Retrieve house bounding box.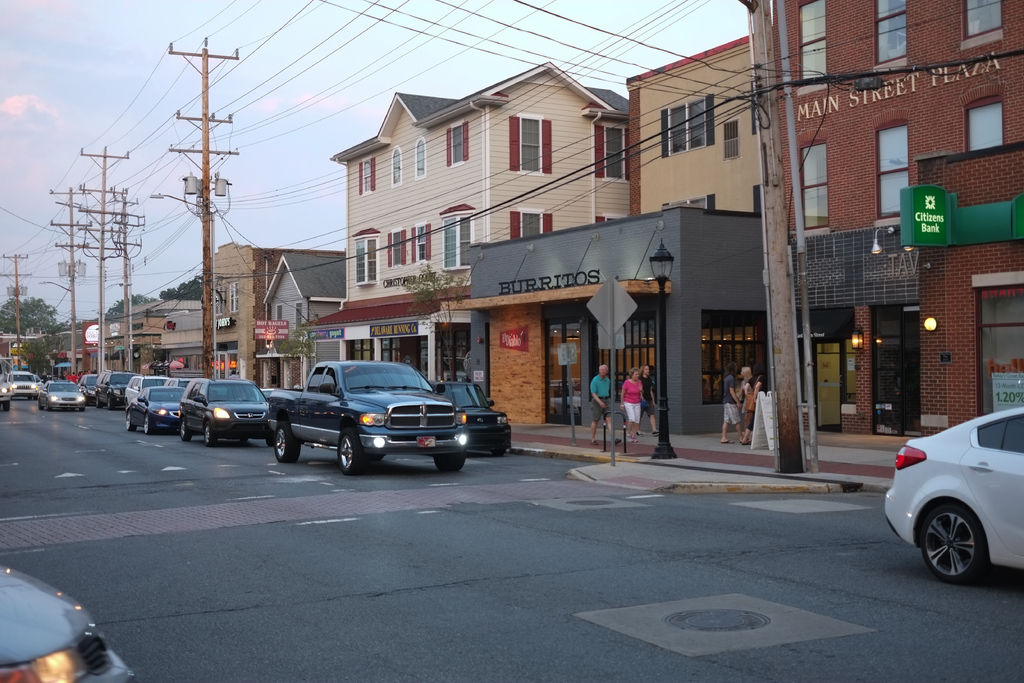
Bounding box: locate(127, 298, 196, 372).
